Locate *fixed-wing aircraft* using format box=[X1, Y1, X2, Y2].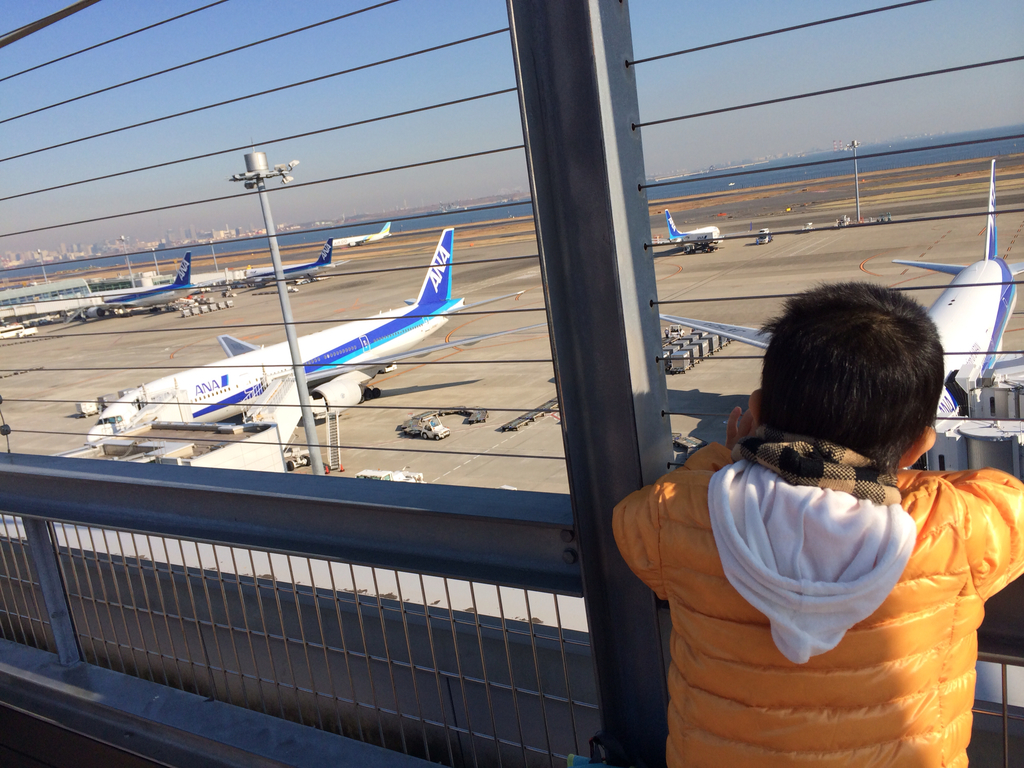
box=[662, 206, 724, 252].
